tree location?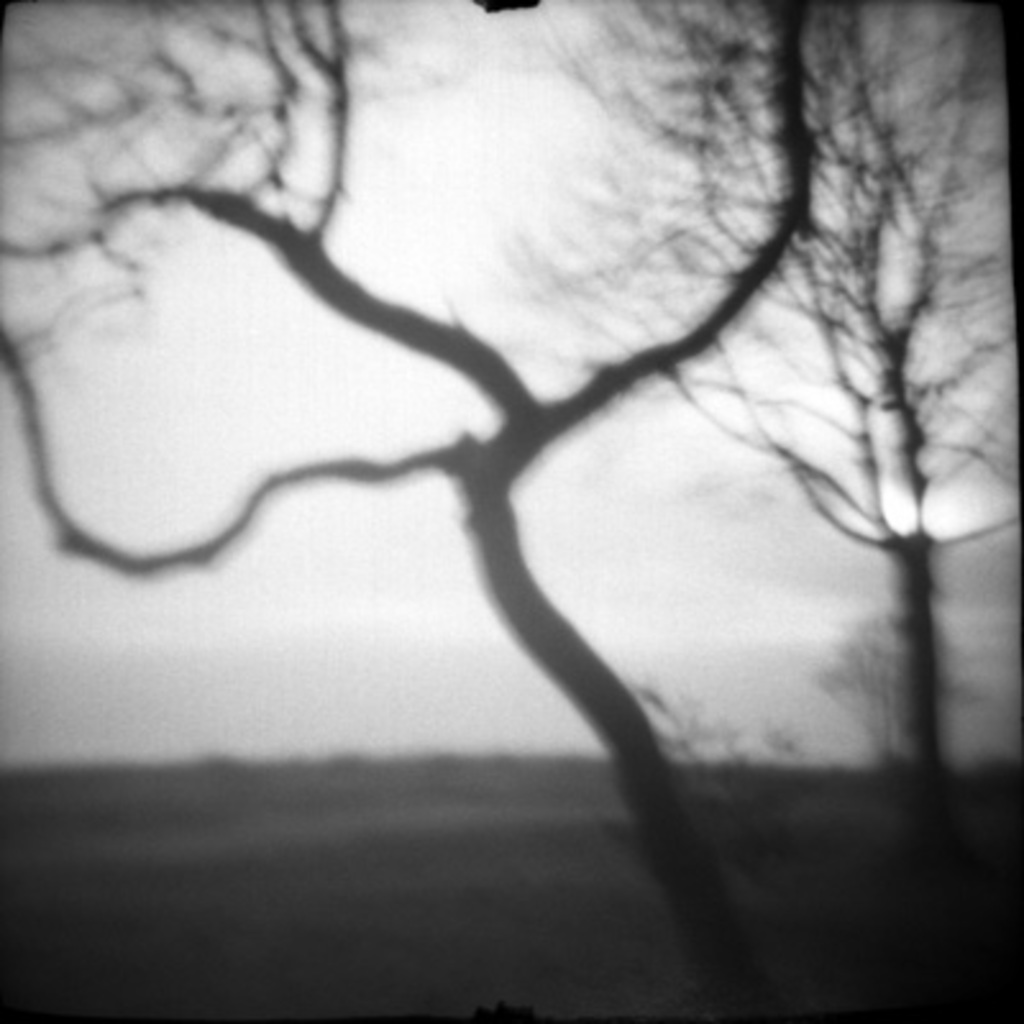
bbox=[0, 0, 991, 950]
